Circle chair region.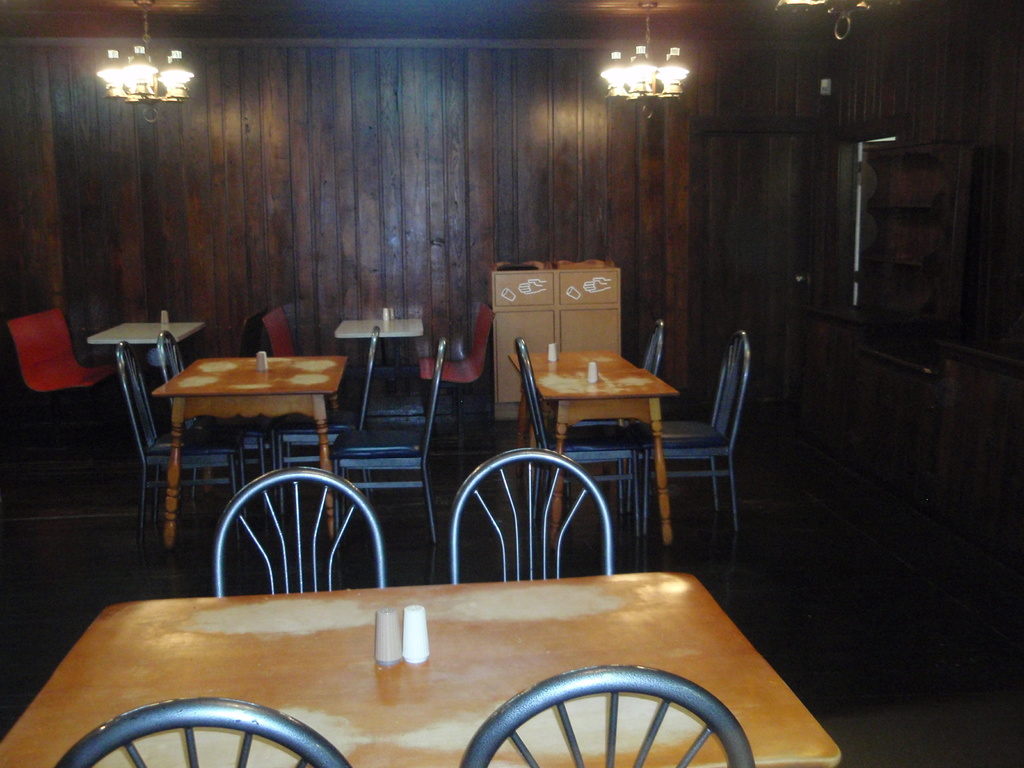
Region: <region>419, 302, 497, 452</region>.
